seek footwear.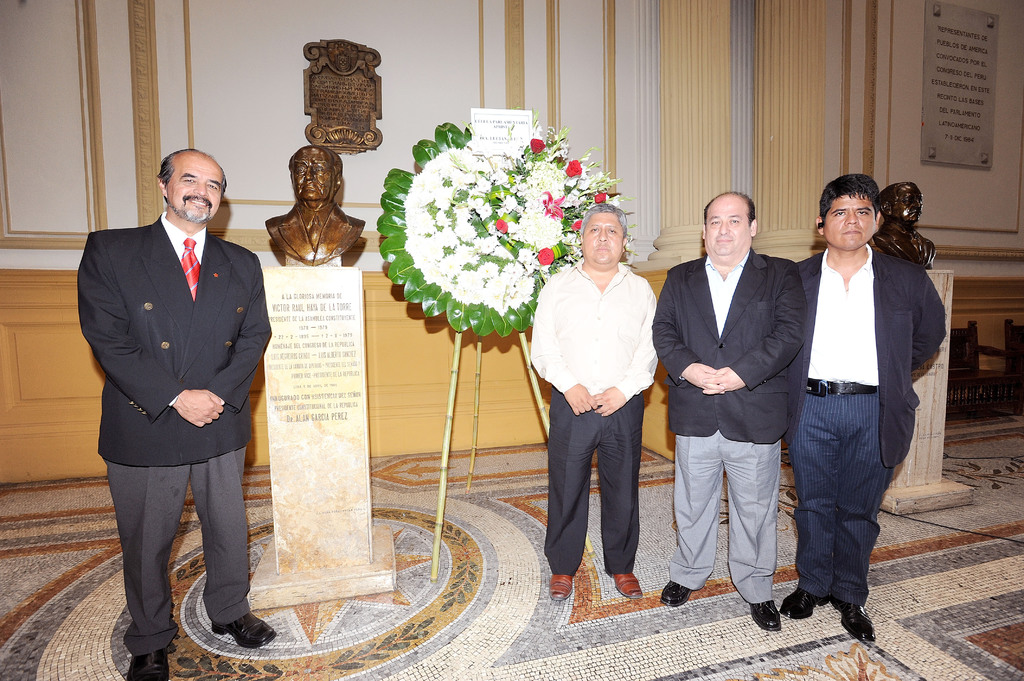
547, 576, 575, 602.
